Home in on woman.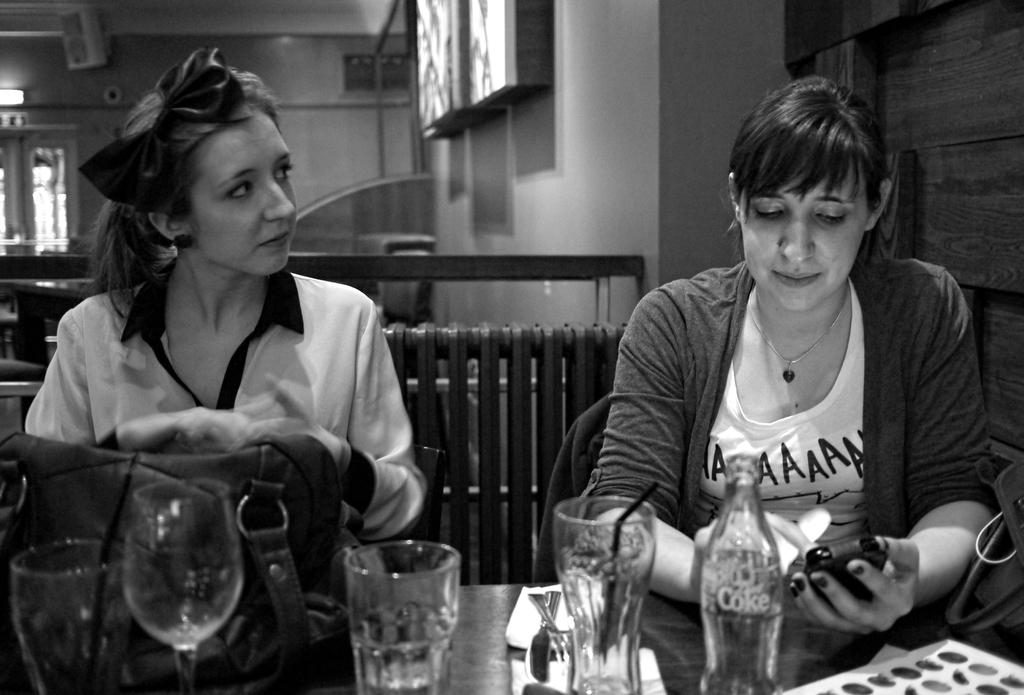
Homed in at locate(24, 49, 432, 619).
